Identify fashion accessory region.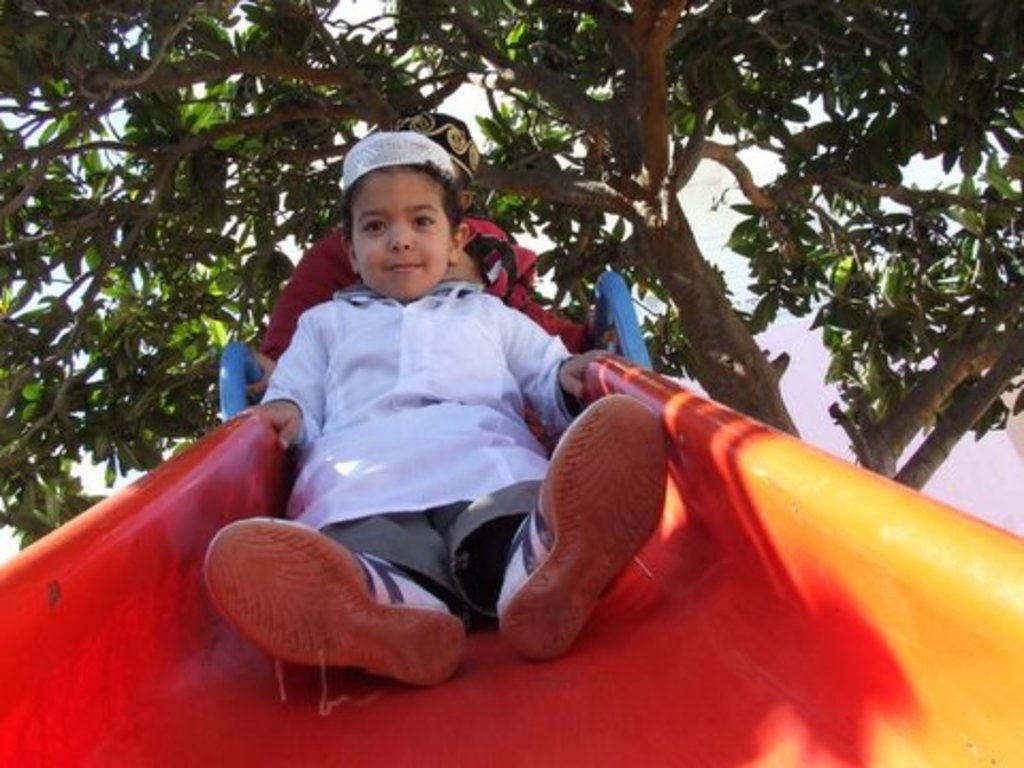
Region: 393:111:482:181.
